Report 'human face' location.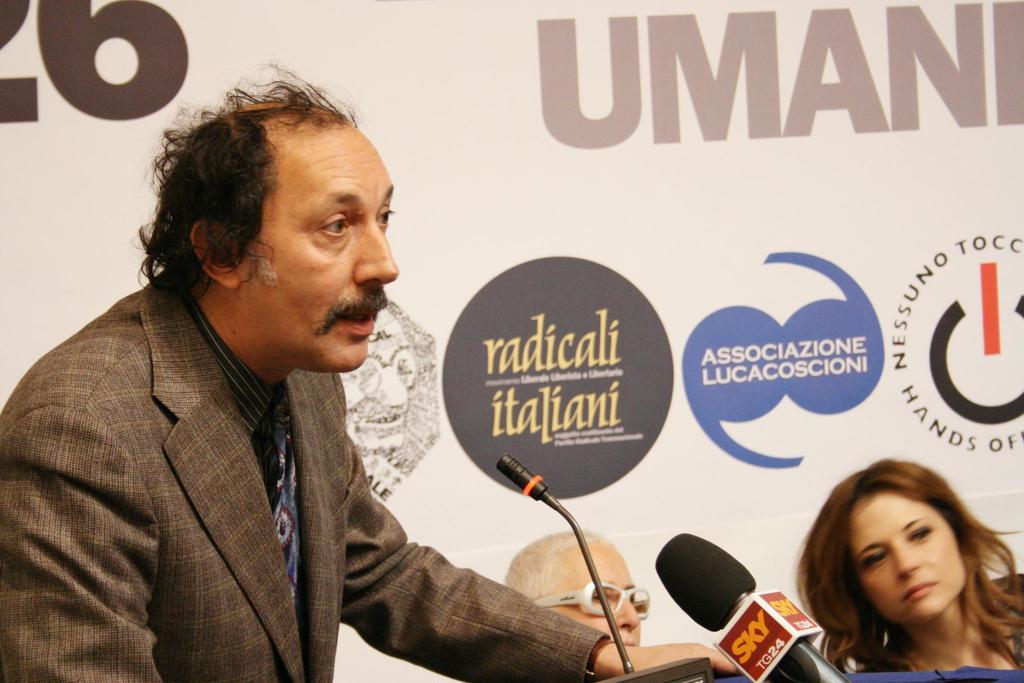
Report: (left=568, top=541, right=641, bottom=646).
